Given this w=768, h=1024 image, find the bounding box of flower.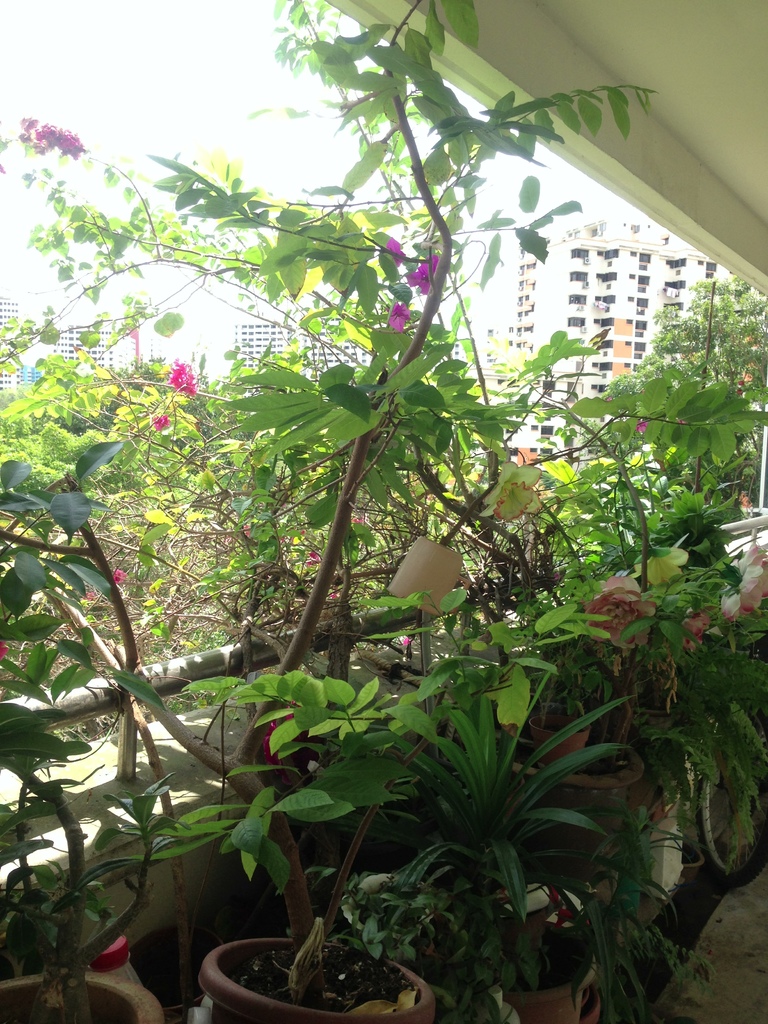
383 235 401 266.
